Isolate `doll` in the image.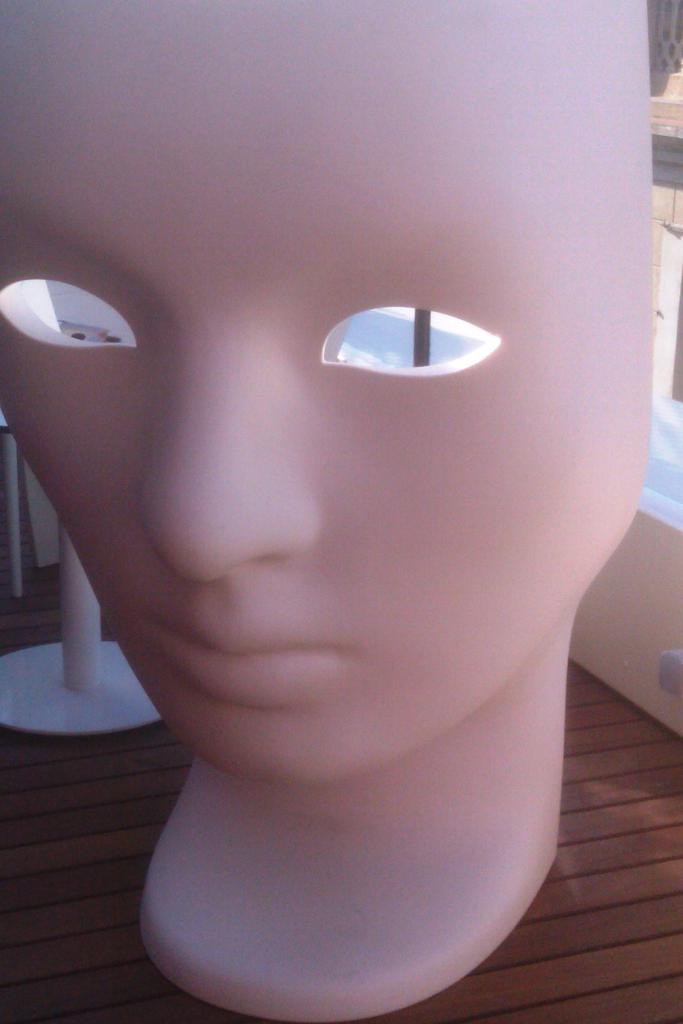
Isolated region: <box>41,129,654,945</box>.
